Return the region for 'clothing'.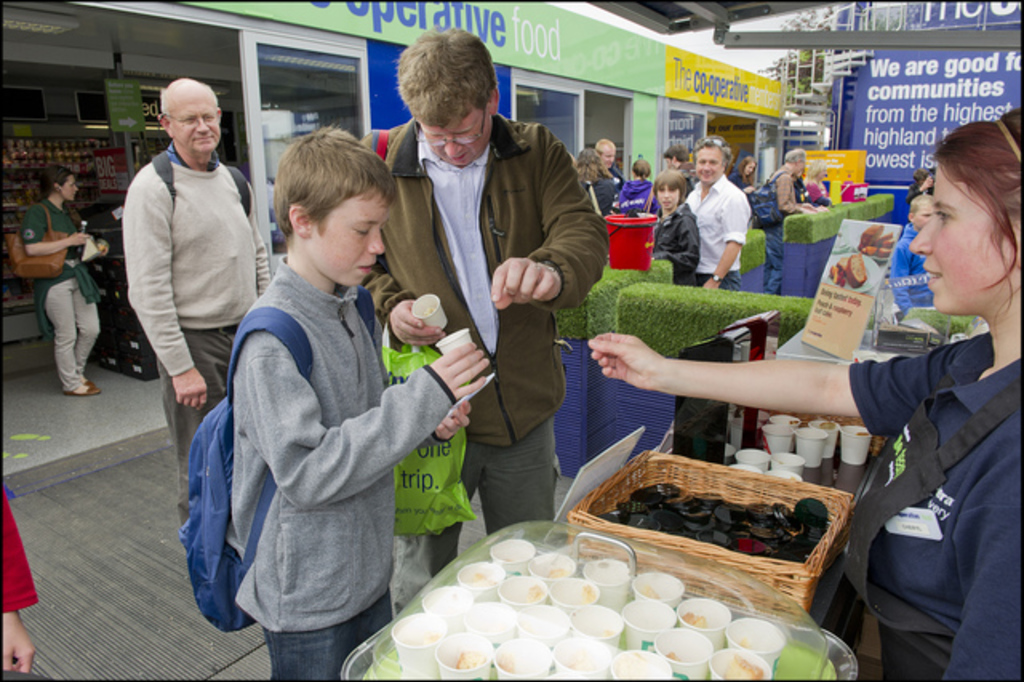
pyautogui.locateOnScreen(0, 482, 40, 608).
